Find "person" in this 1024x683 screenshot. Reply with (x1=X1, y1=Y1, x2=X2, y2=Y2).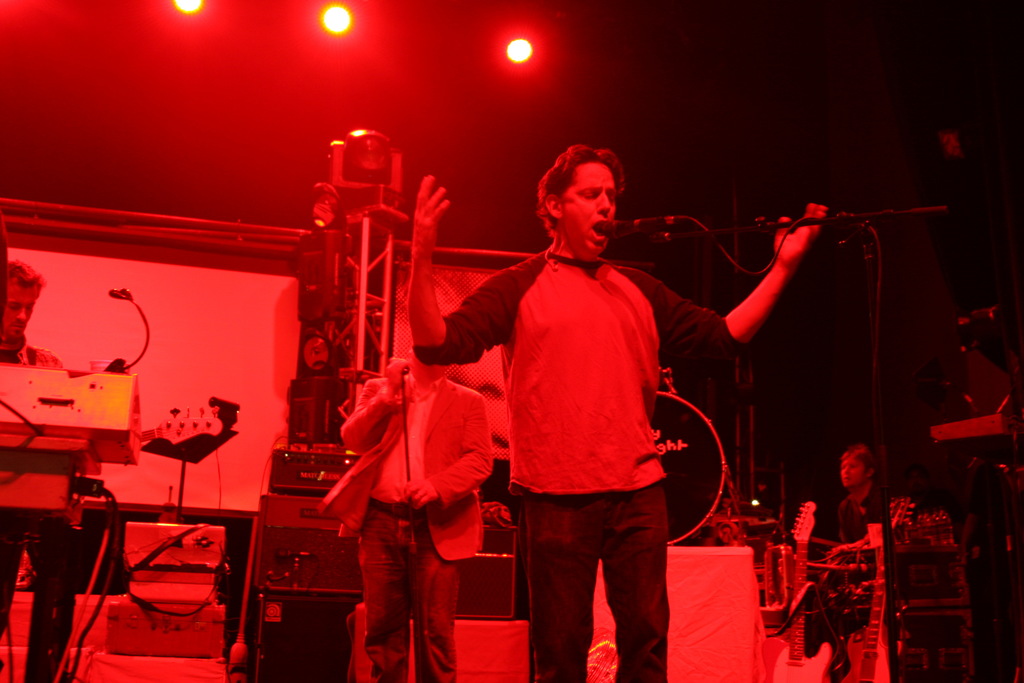
(x1=404, y1=140, x2=830, y2=682).
